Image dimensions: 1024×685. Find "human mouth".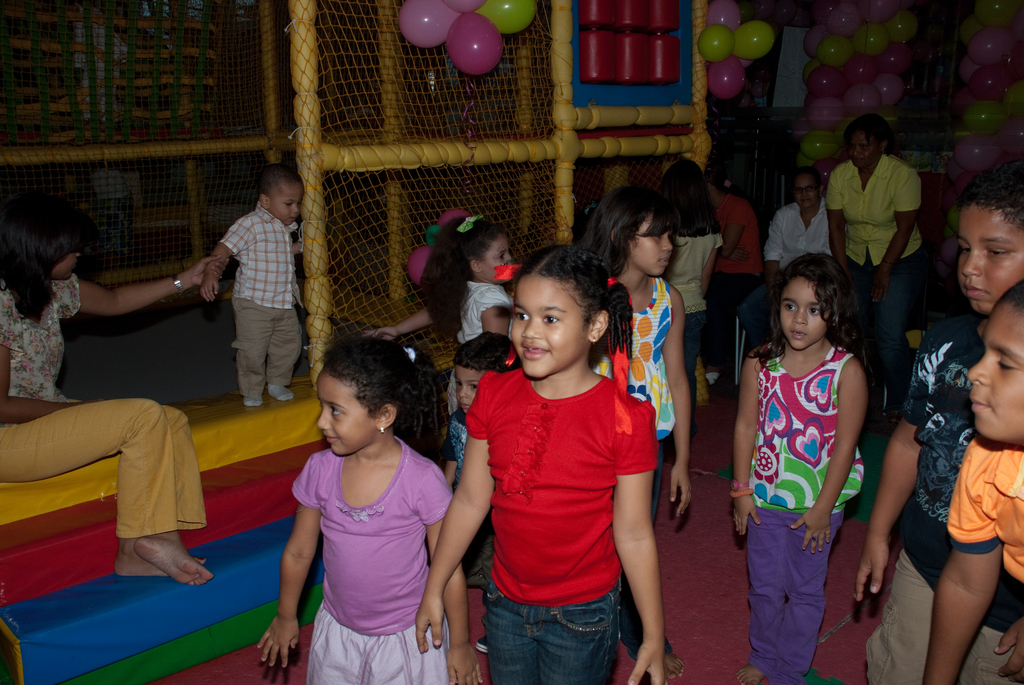
Rect(970, 389, 991, 415).
